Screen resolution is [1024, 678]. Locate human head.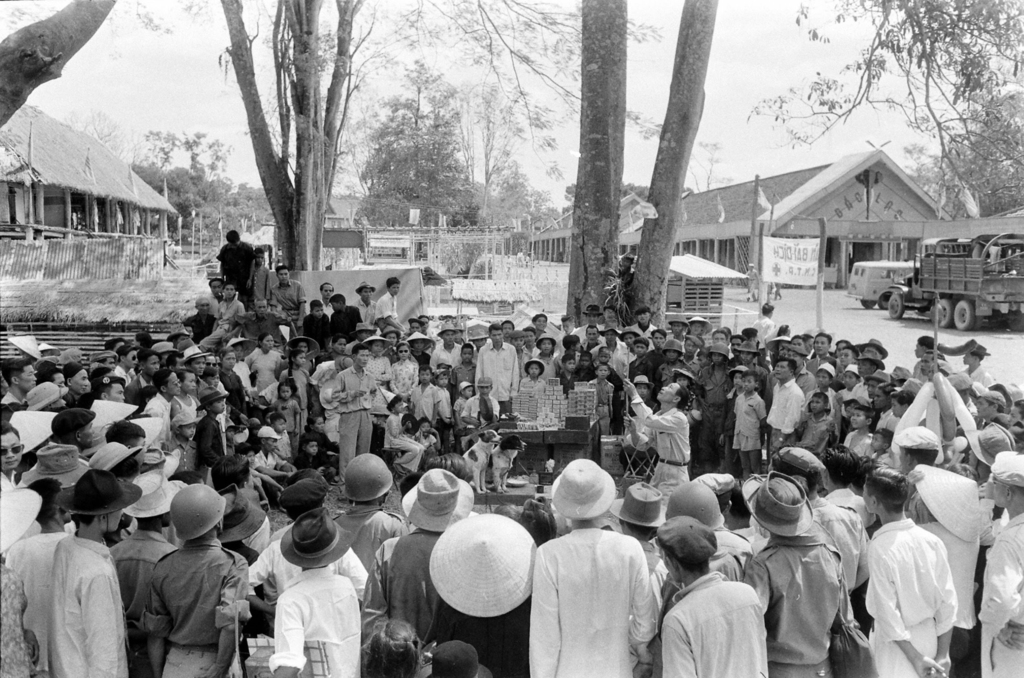
(x1=132, y1=330, x2=154, y2=346).
